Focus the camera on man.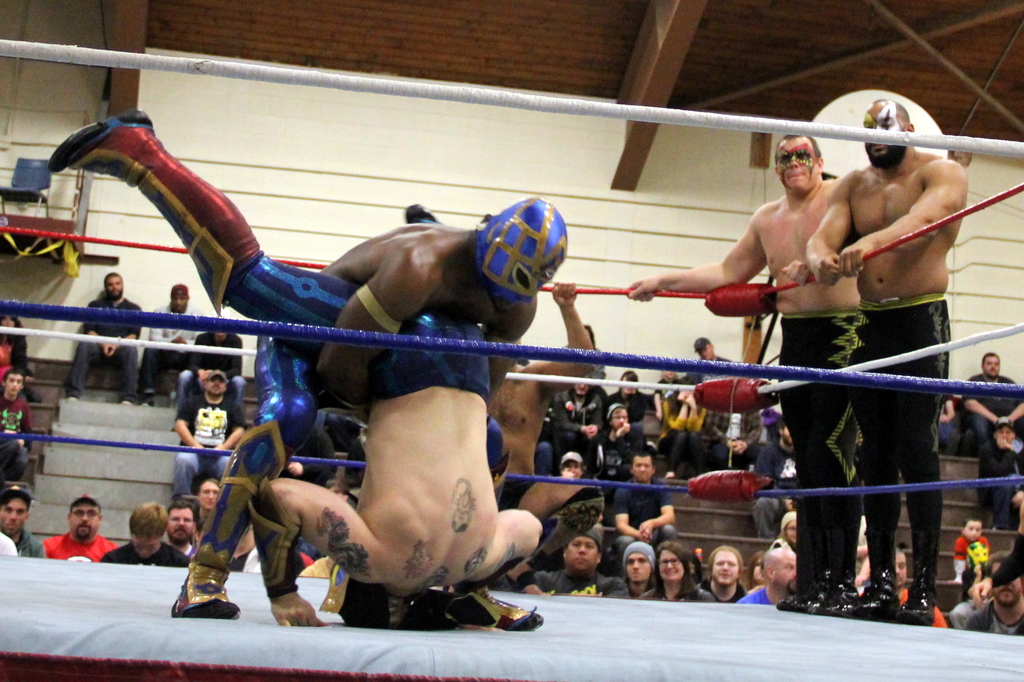
Focus region: box(551, 373, 609, 444).
